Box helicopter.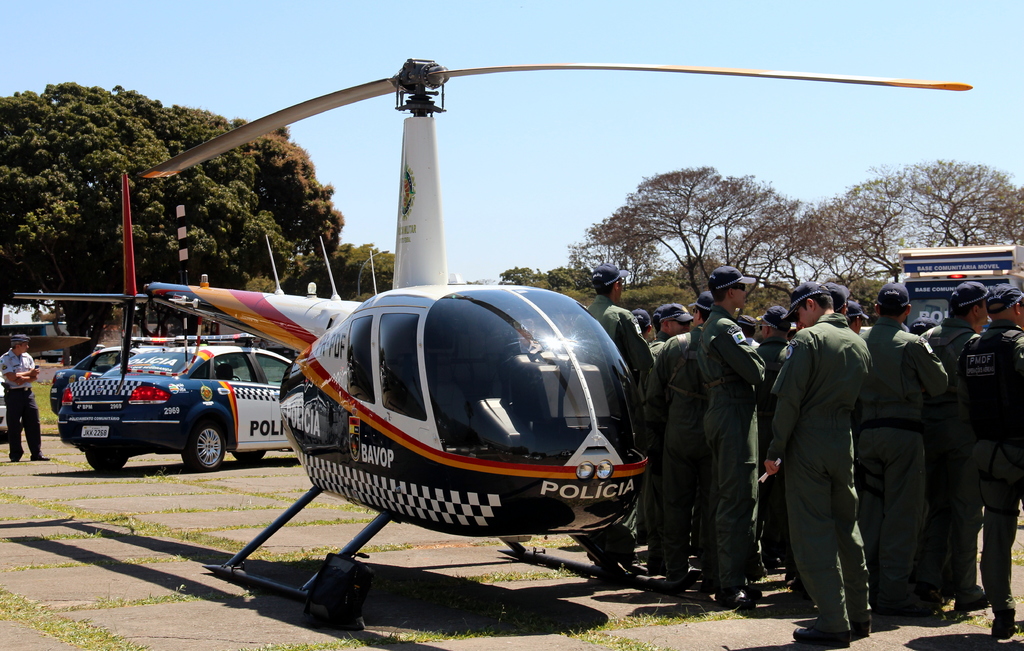
select_region(12, 58, 973, 632).
